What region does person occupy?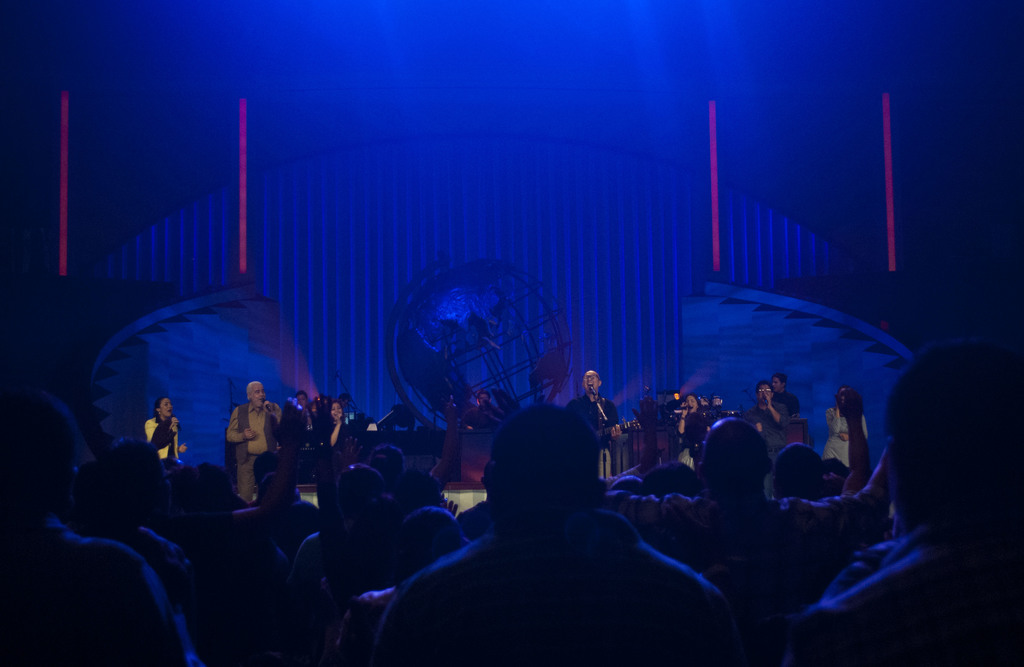
select_region(821, 380, 867, 472).
